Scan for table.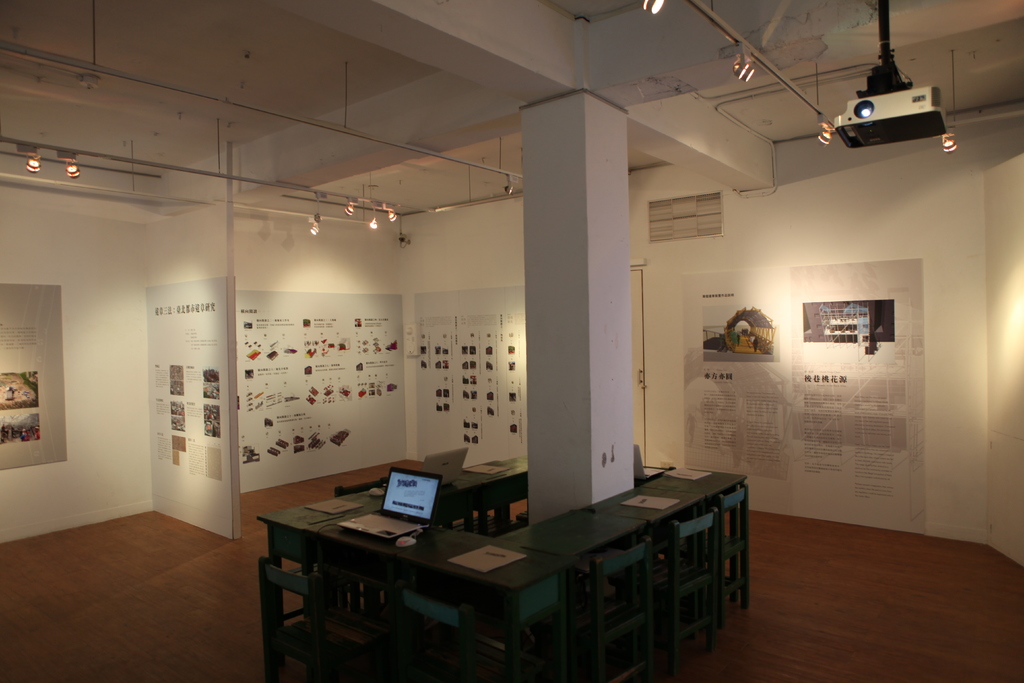
Scan result: BBox(253, 445, 743, 682).
